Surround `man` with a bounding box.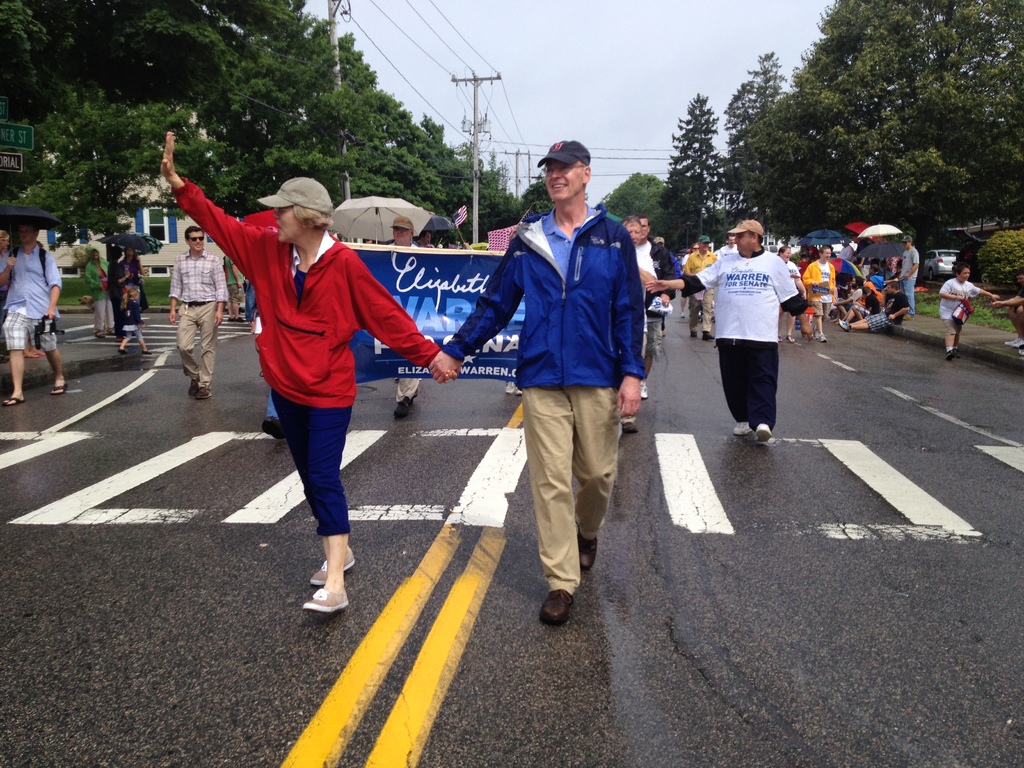
648, 219, 810, 441.
